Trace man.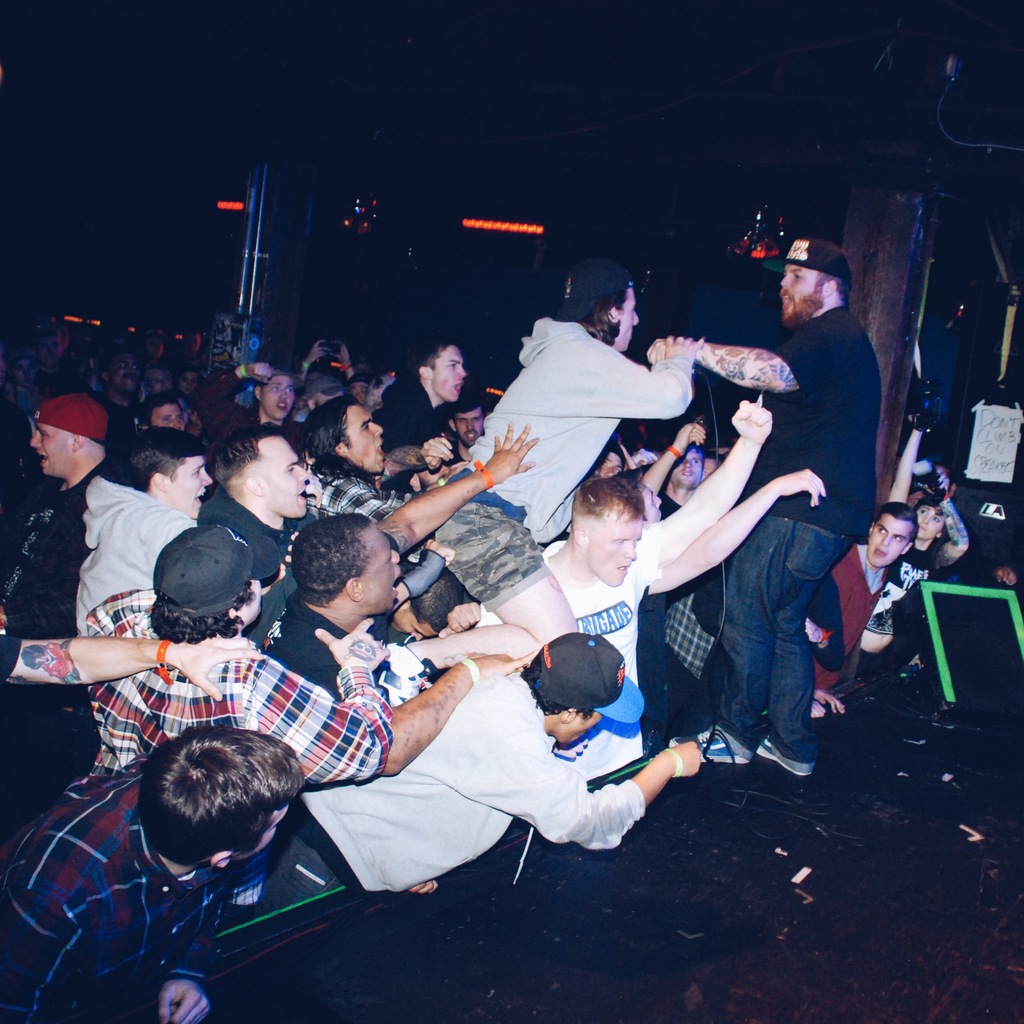
Traced to rect(797, 499, 914, 717).
